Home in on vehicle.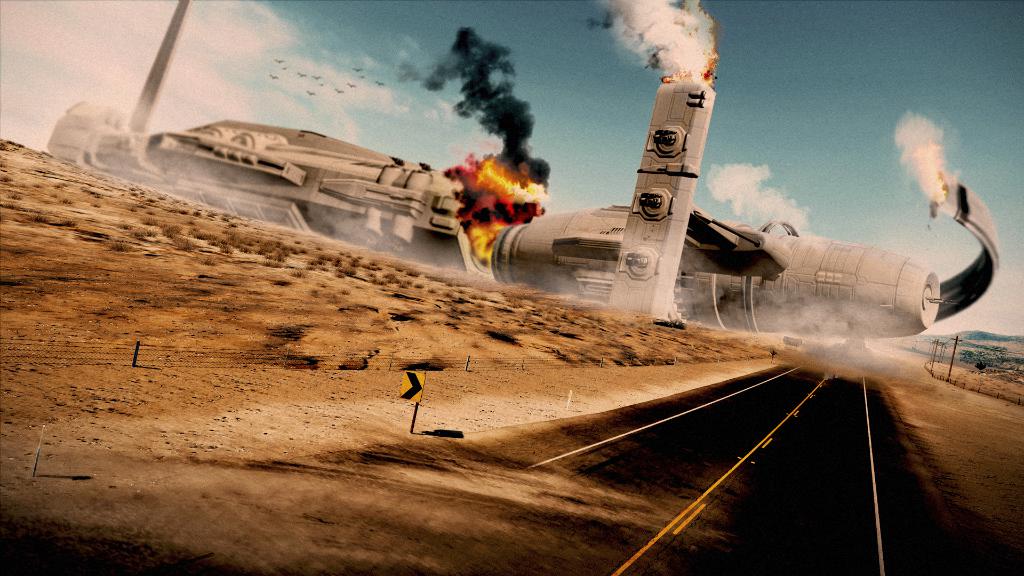
Homed in at [left=492, top=77, right=1002, bottom=333].
